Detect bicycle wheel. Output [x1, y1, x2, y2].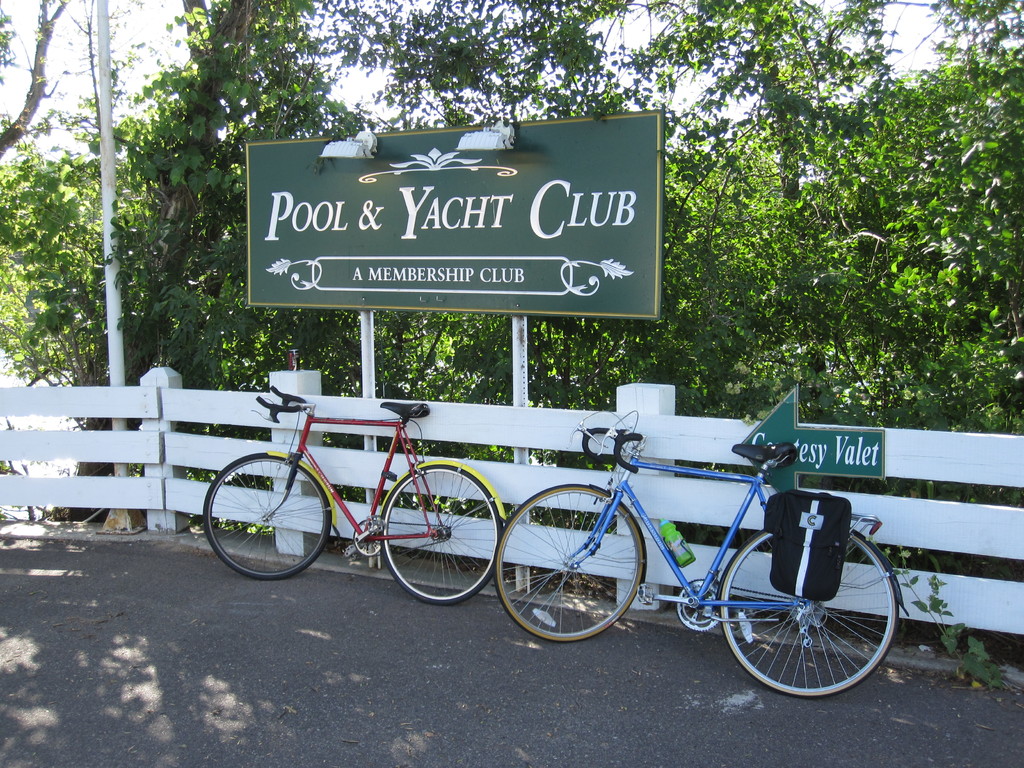
[714, 534, 905, 708].
